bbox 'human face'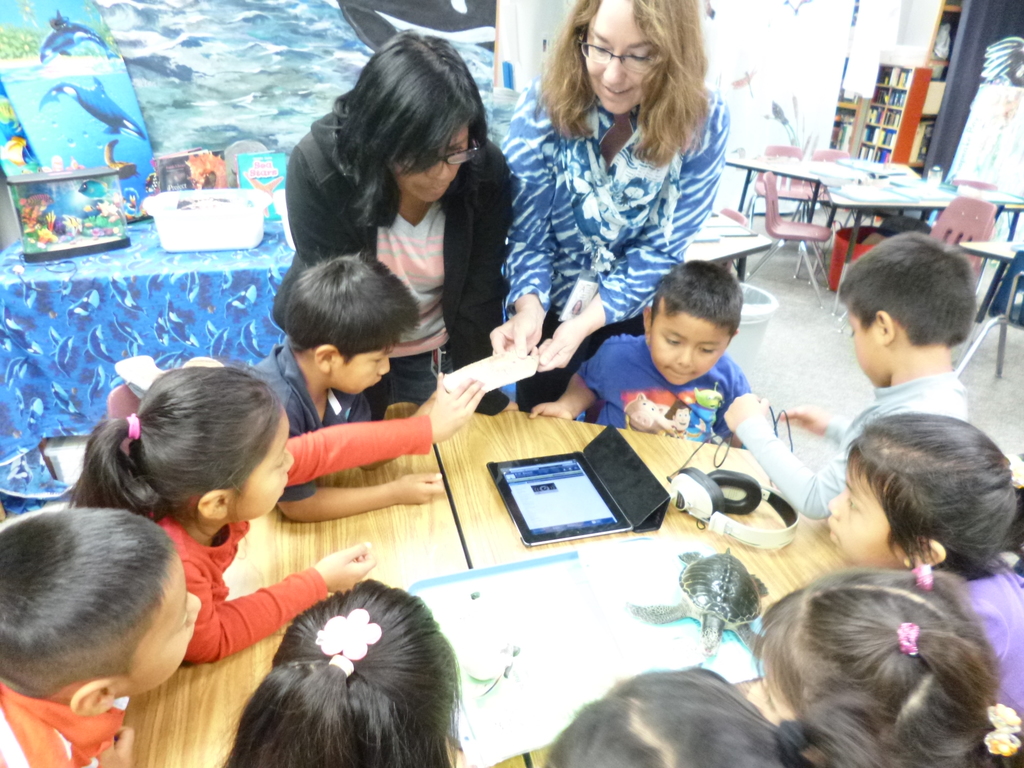
rect(822, 449, 904, 581)
